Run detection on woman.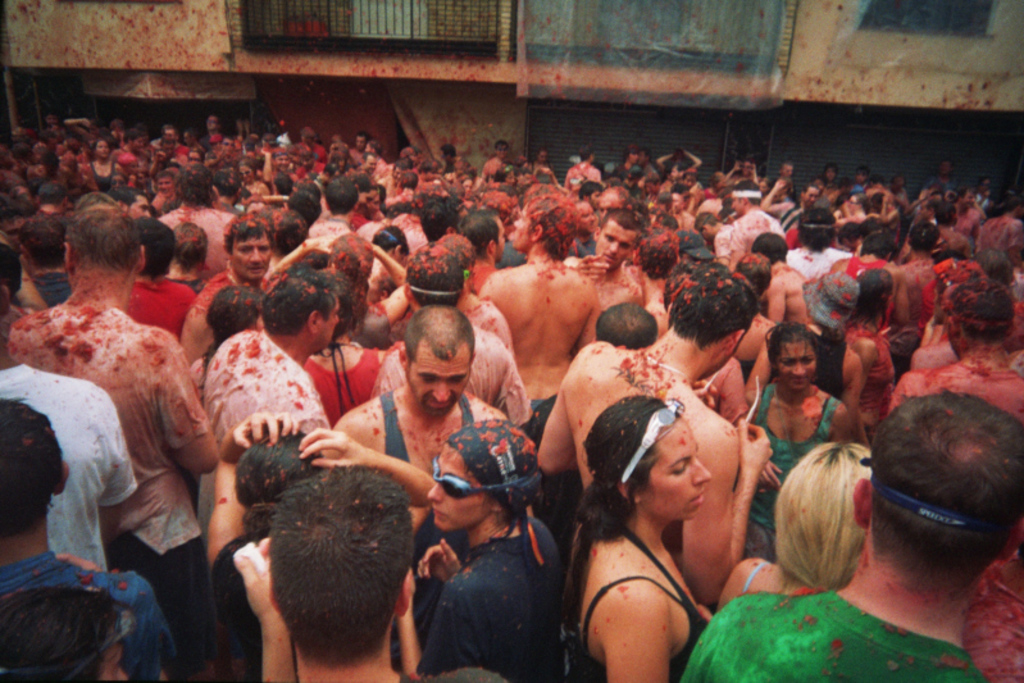
Result: 745 319 850 545.
